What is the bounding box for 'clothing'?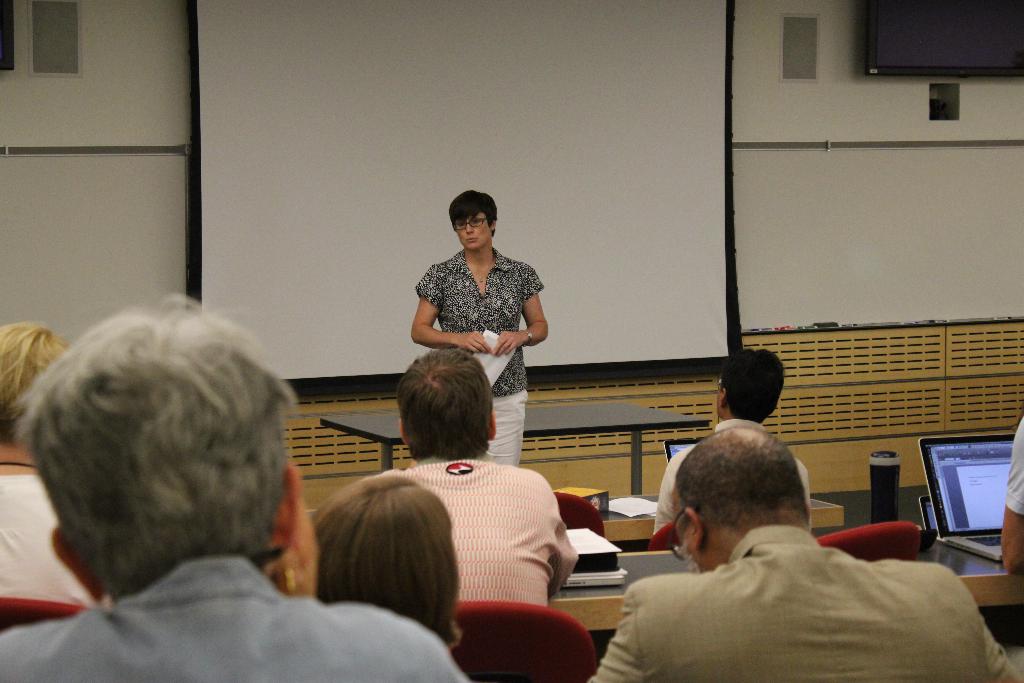
detection(648, 415, 817, 539).
